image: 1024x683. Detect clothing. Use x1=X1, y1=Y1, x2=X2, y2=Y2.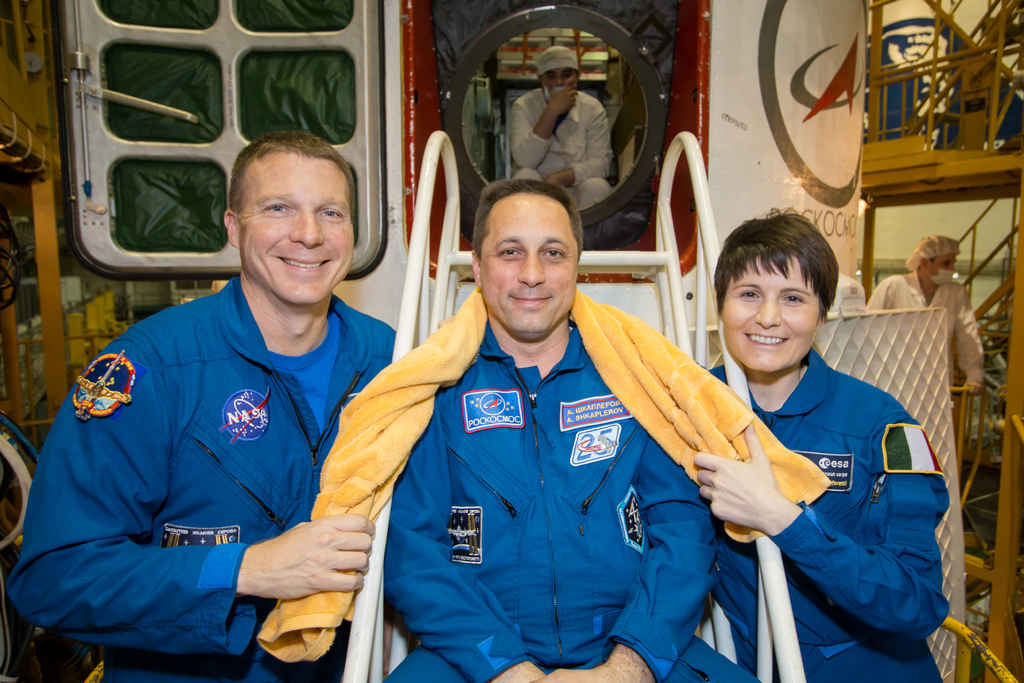
x1=683, y1=345, x2=950, y2=682.
